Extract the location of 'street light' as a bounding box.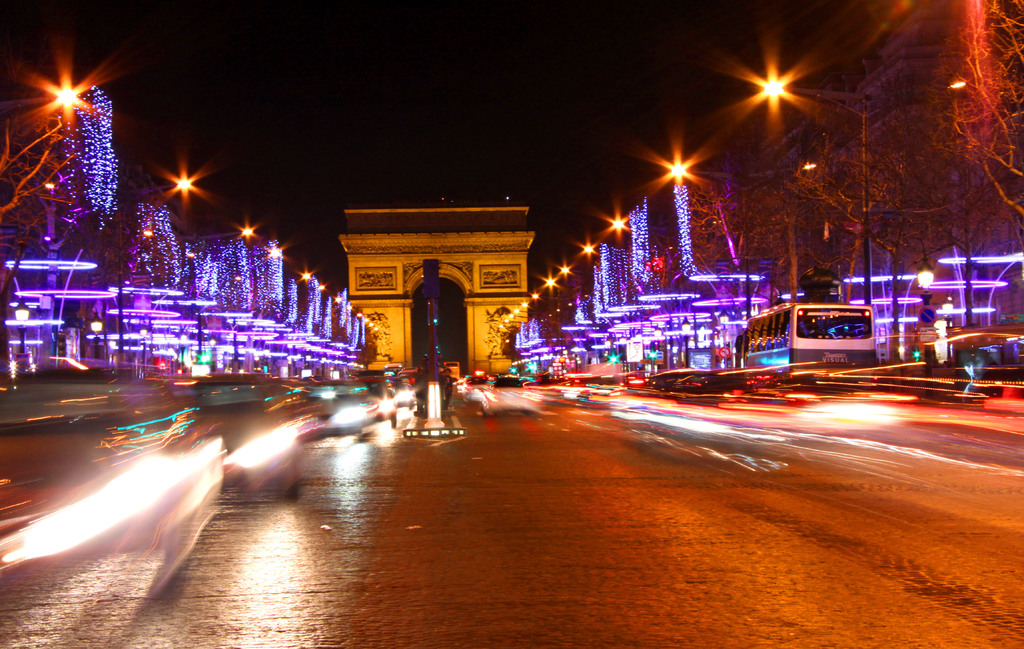
(0,11,155,383).
